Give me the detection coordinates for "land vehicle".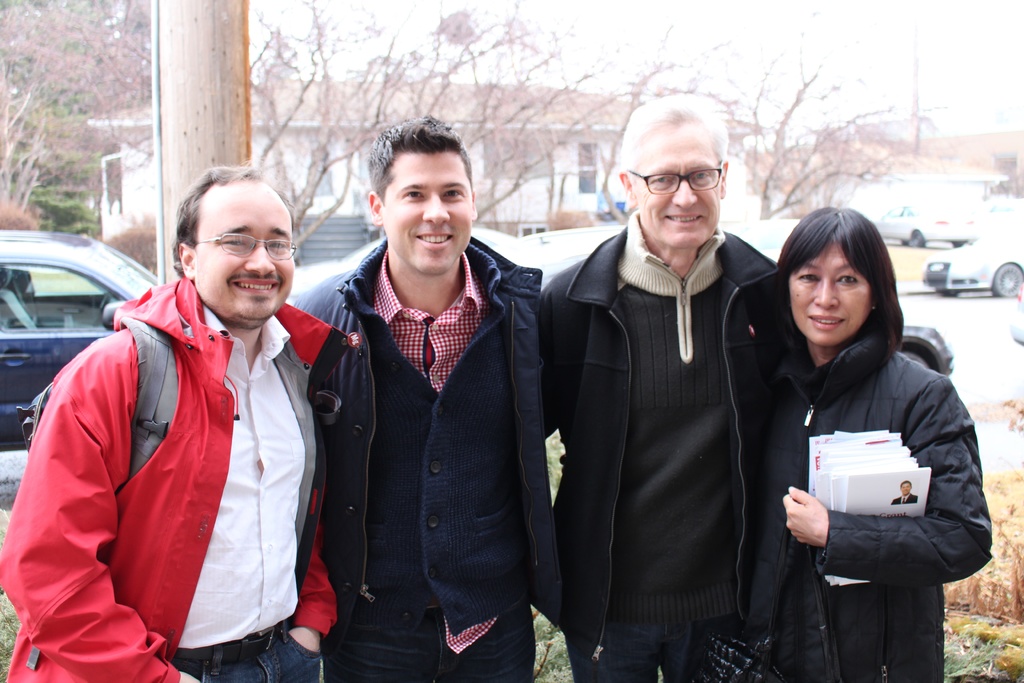
locate(883, 199, 968, 244).
